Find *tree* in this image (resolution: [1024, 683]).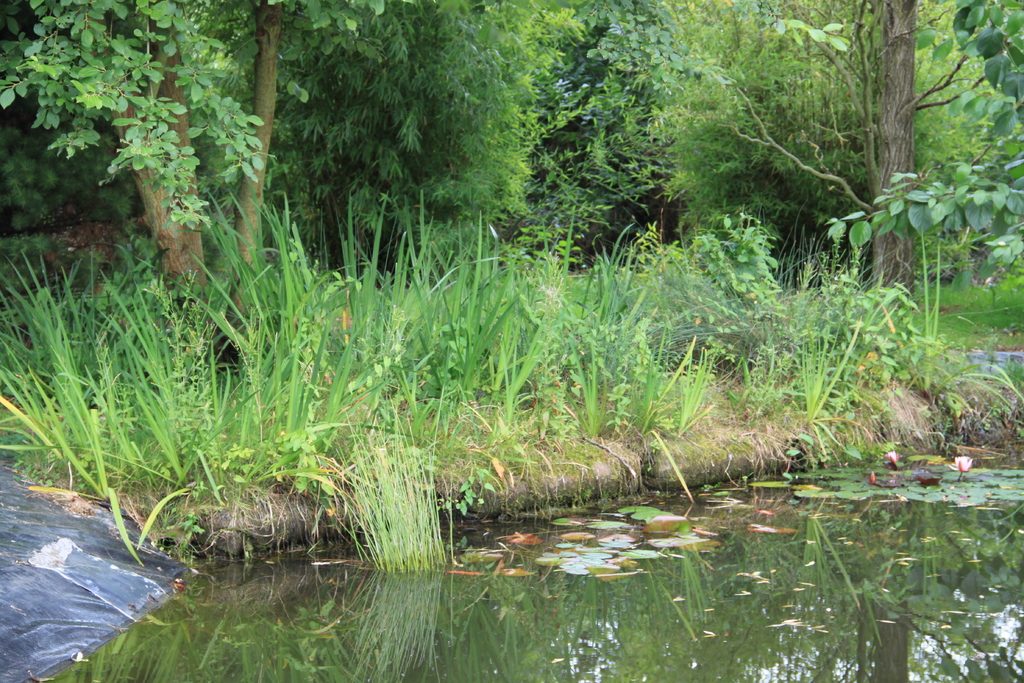
crop(608, 0, 899, 294).
